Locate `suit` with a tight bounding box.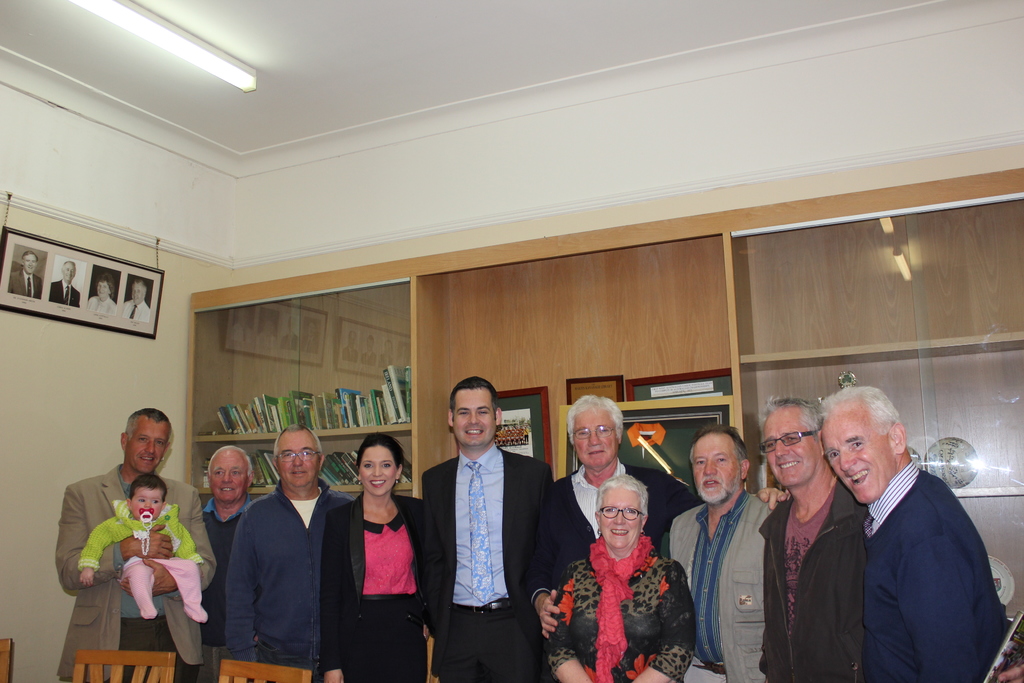
Rect(90, 296, 115, 320).
